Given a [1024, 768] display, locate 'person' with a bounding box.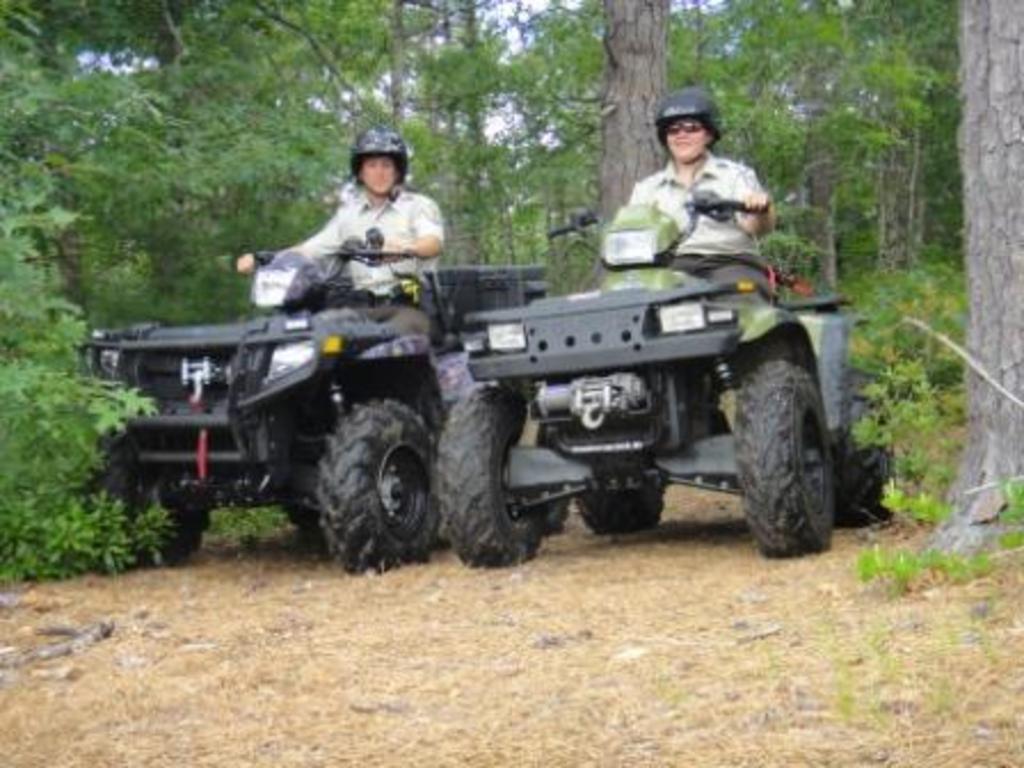
Located: box=[233, 130, 441, 313].
